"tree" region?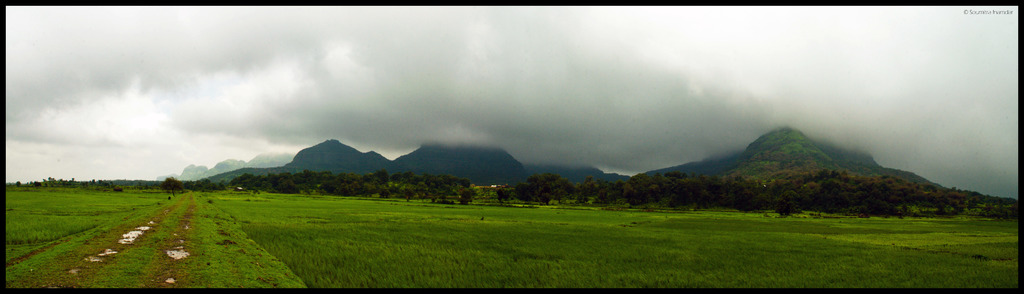
box(182, 179, 198, 192)
